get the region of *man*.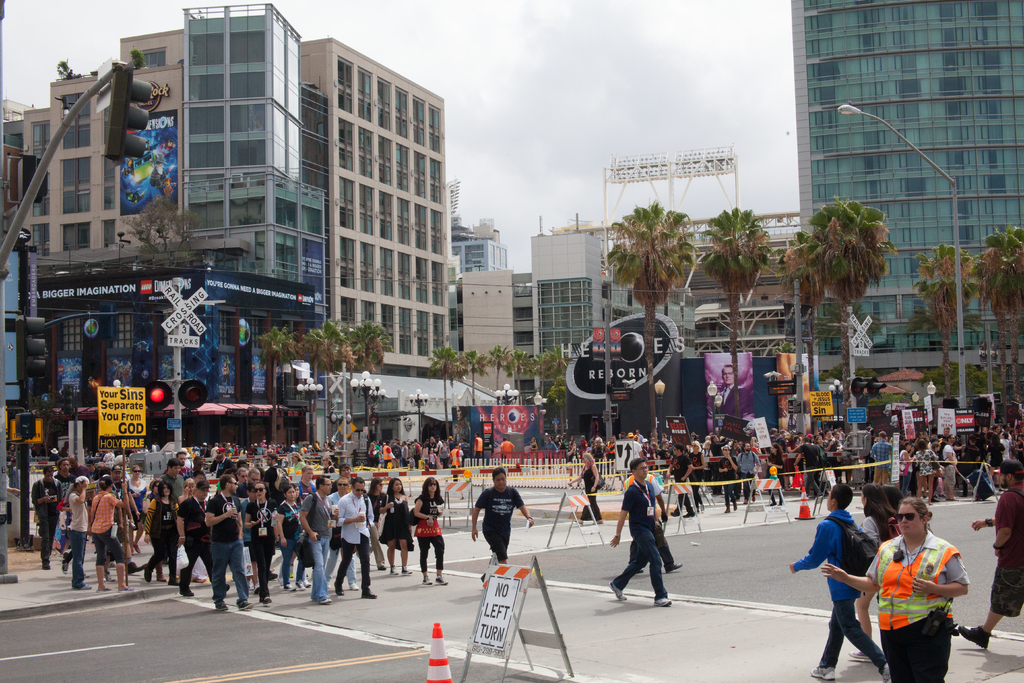
618,467,684,611.
